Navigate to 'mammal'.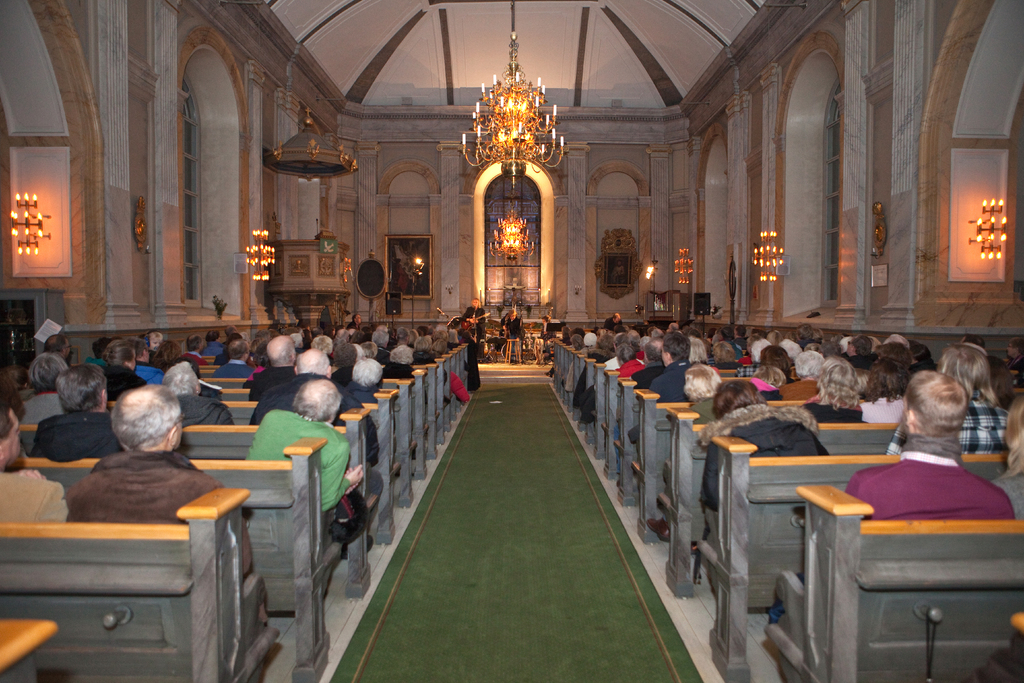
Navigation target: crop(989, 363, 1016, 413).
